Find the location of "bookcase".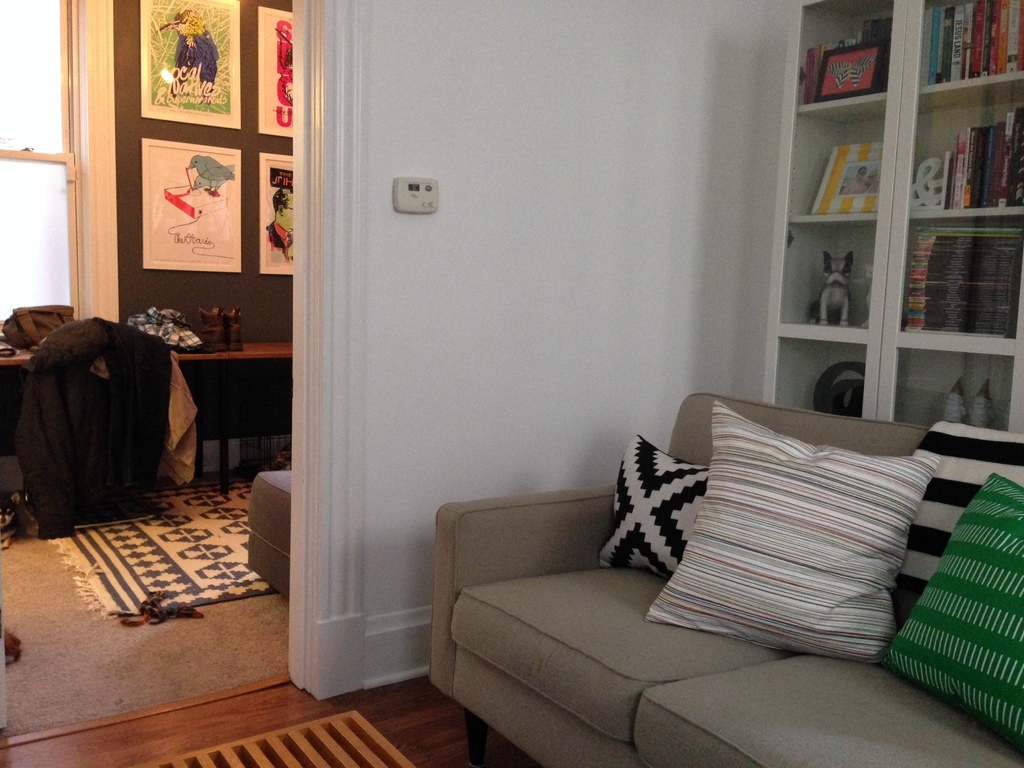
Location: {"x1": 771, "y1": 0, "x2": 1023, "y2": 364}.
